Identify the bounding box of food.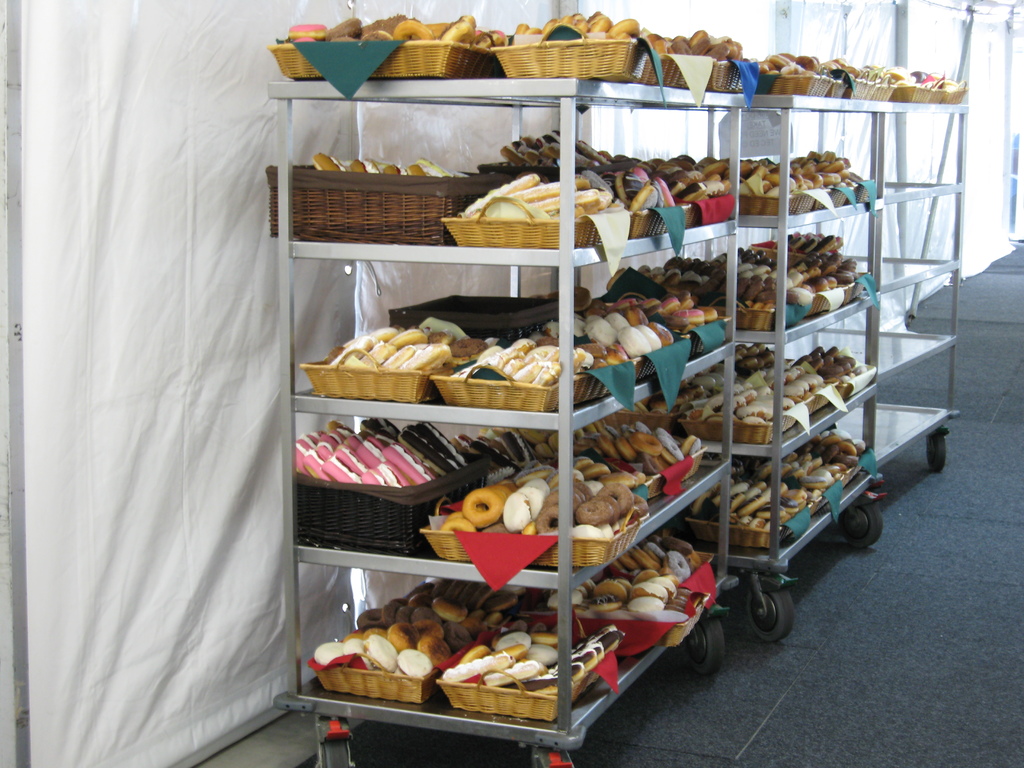
[643,27,744,63].
